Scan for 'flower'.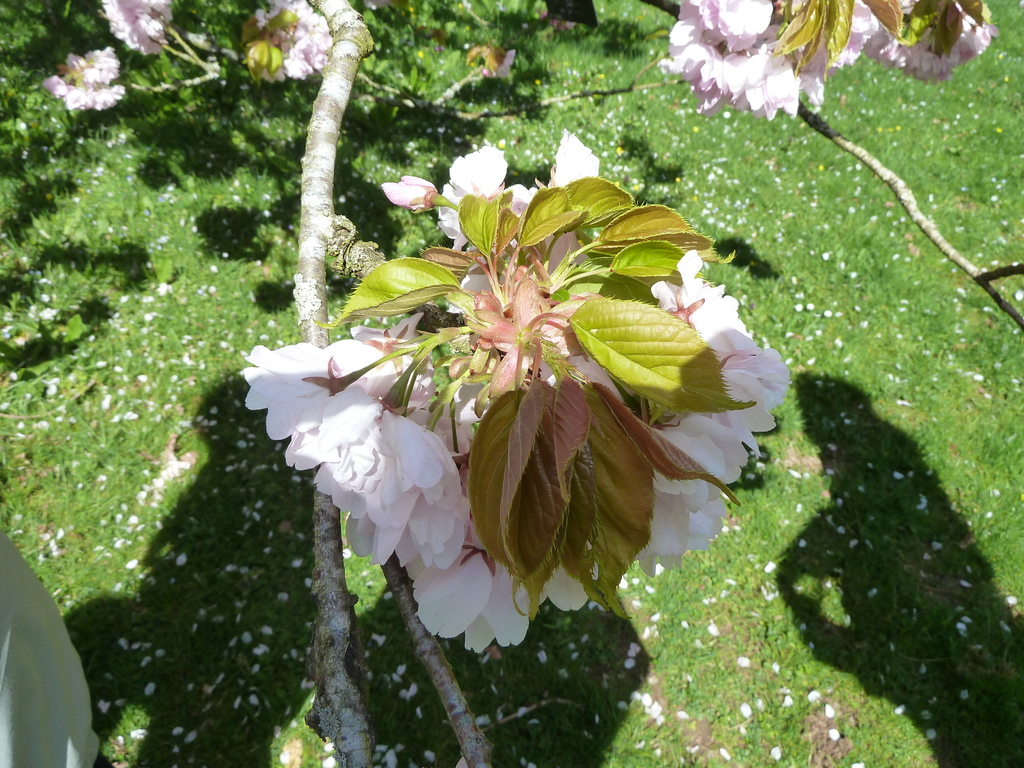
Scan result: (left=241, top=126, right=796, bottom=651).
